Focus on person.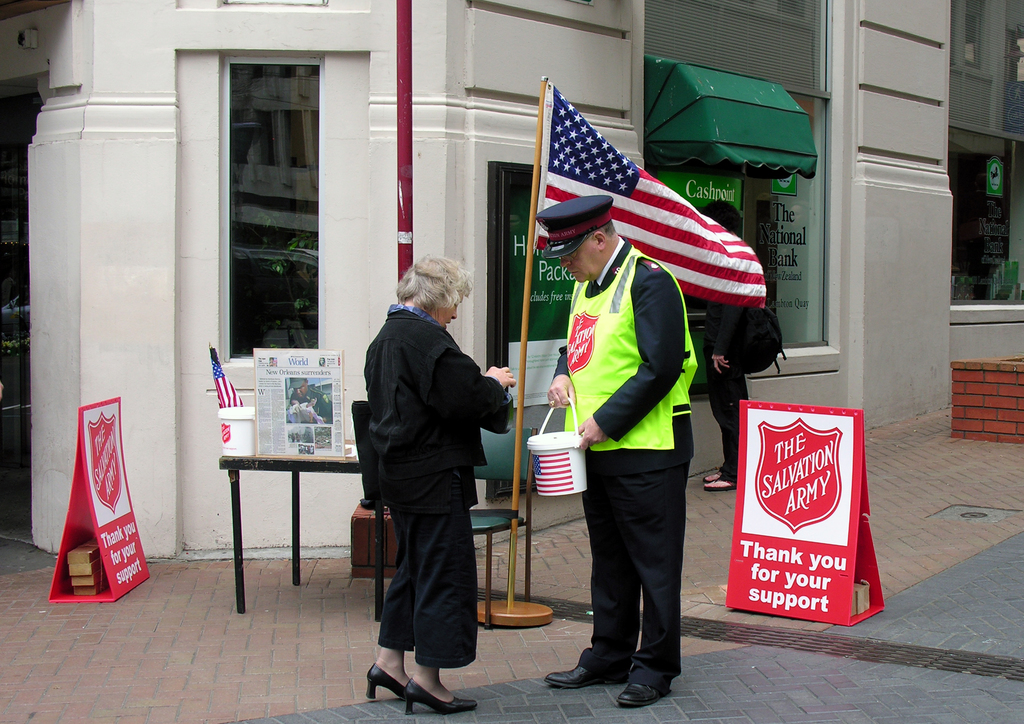
Focused at 286/378/331/422.
